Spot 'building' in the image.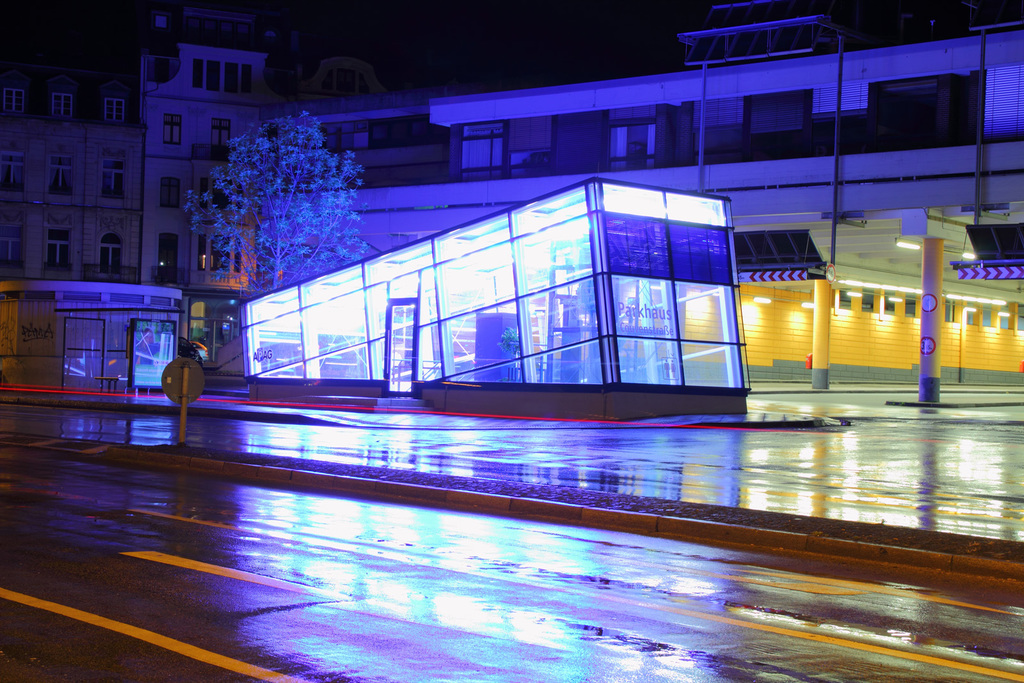
'building' found at <region>300, 10, 1023, 288</region>.
